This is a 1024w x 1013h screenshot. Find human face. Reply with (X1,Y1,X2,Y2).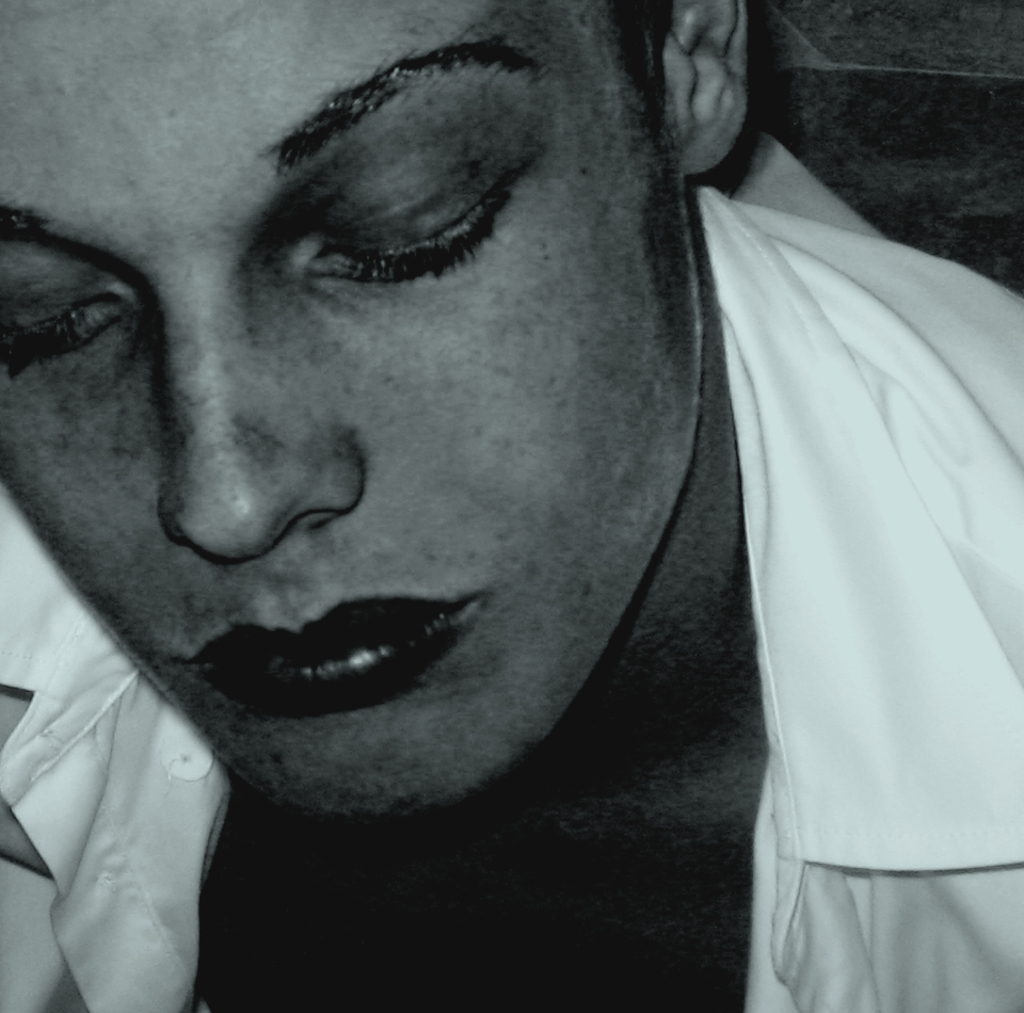
(0,0,698,803).
